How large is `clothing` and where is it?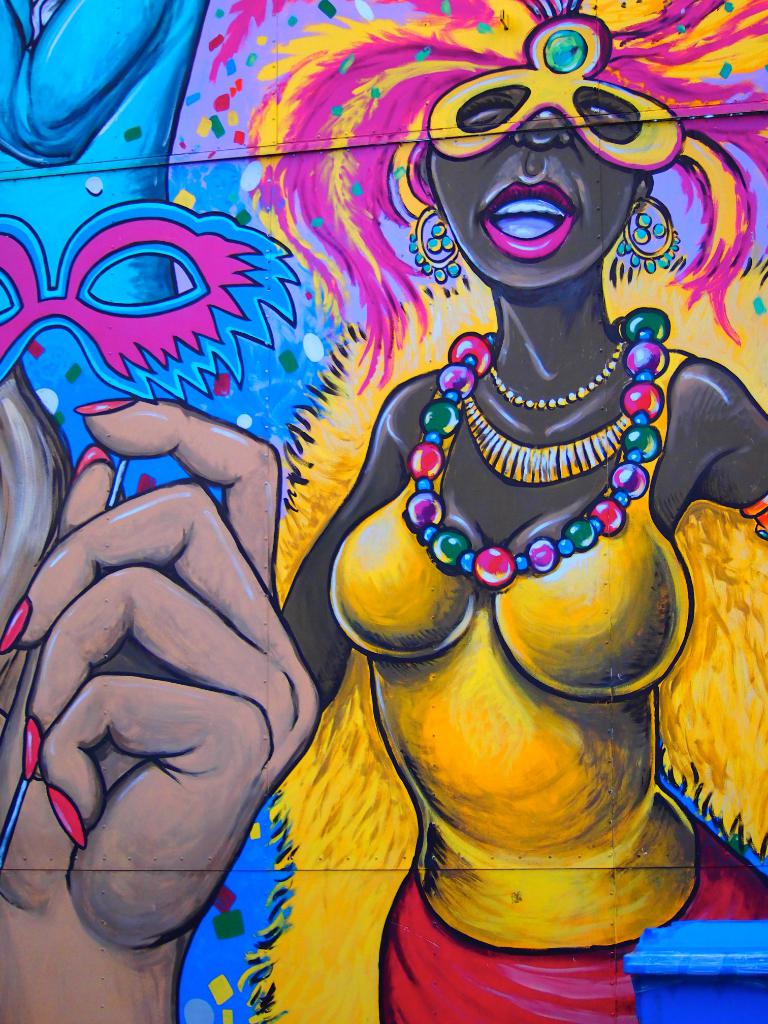
Bounding box: 298,278,738,1004.
